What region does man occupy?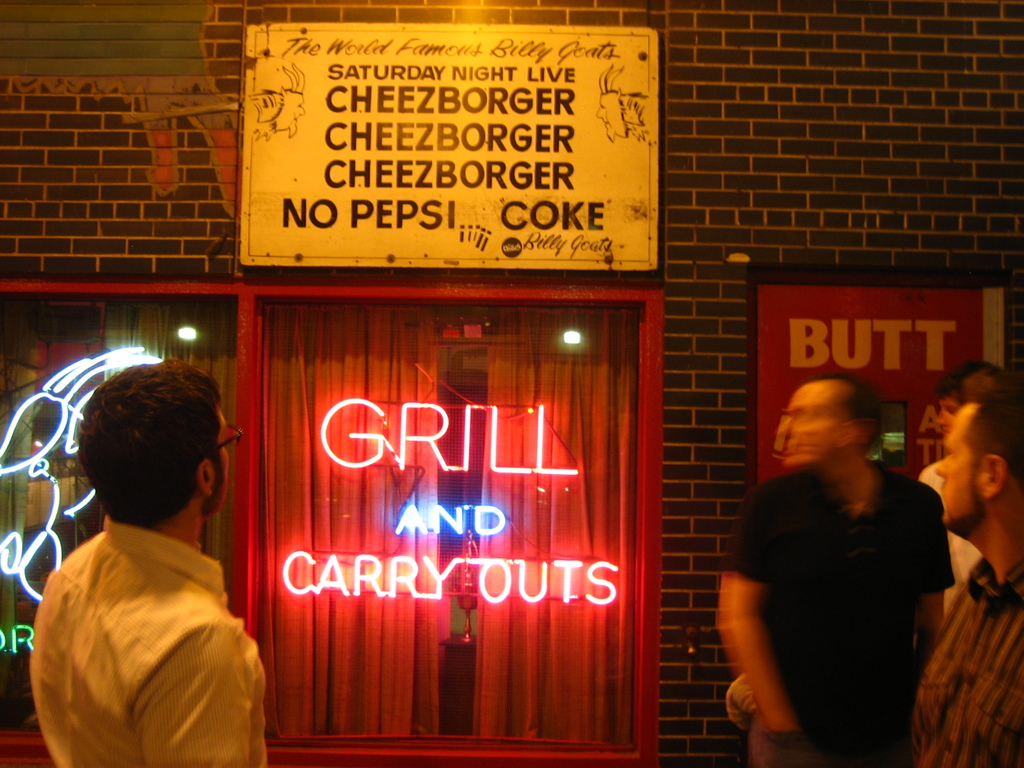
bbox=[717, 372, 956, 767].
